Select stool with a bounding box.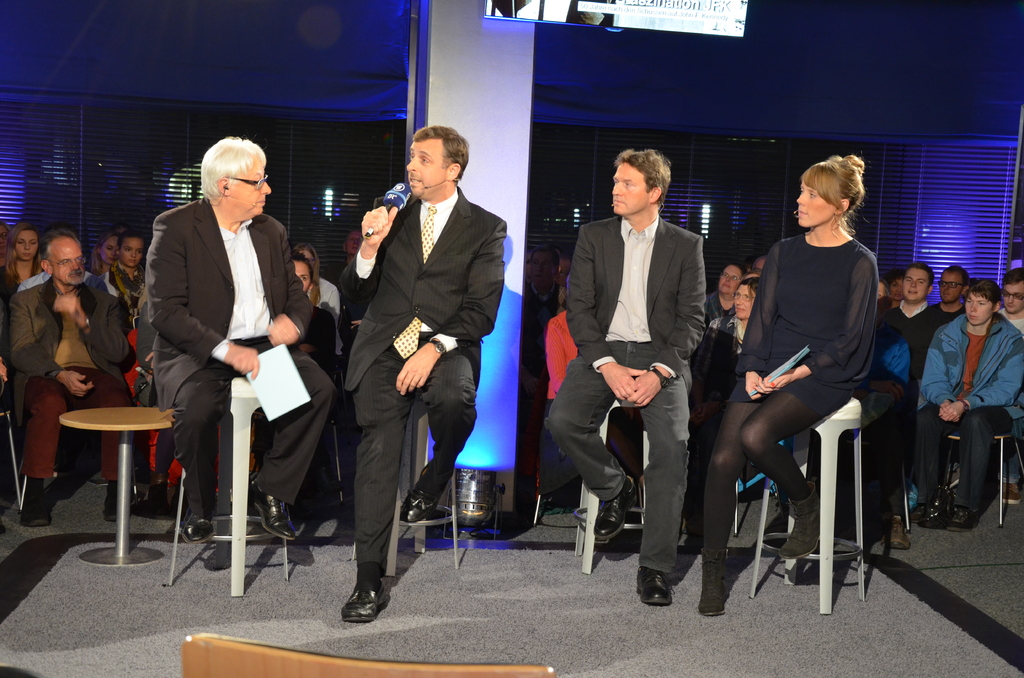
bbox(748, 399, 863, 613).
